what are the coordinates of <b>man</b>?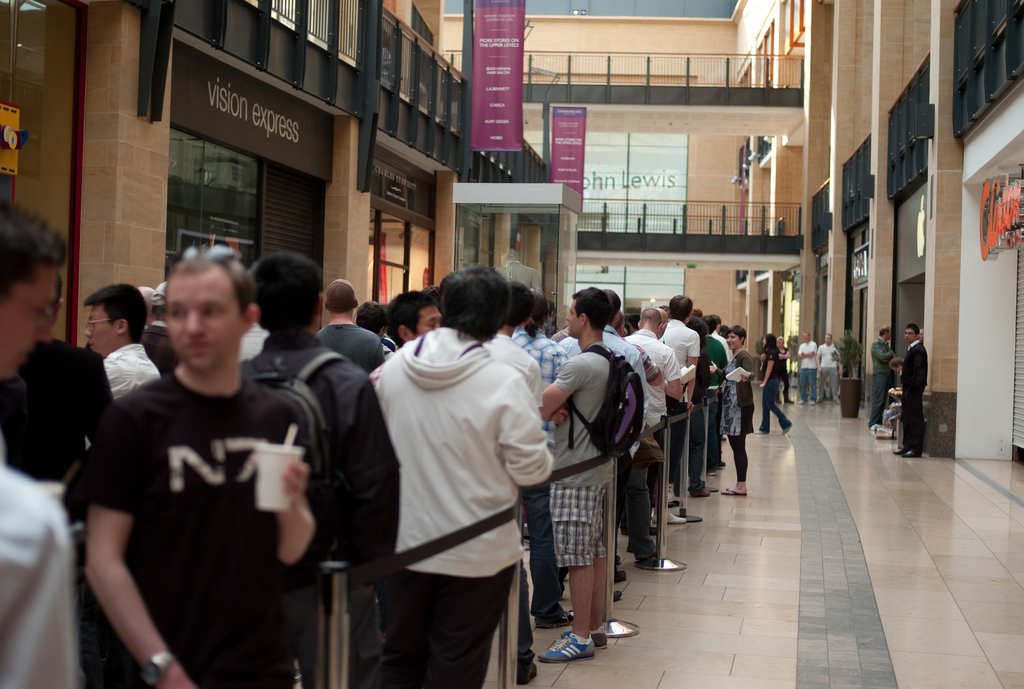
(left=70, top=270, right=342, bottom=688).
